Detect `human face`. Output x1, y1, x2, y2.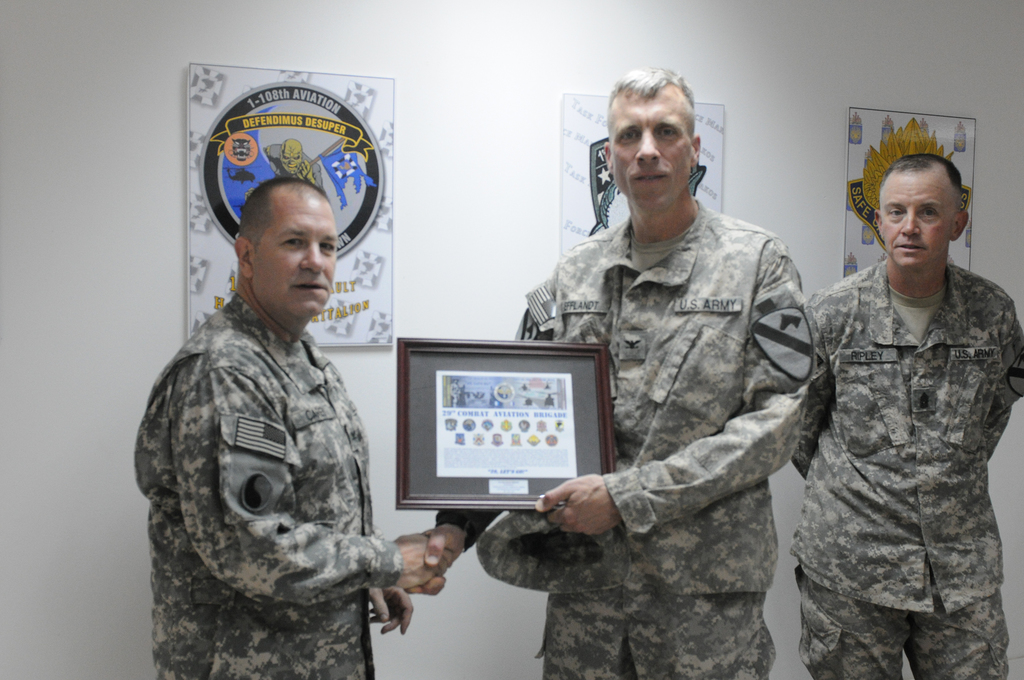
247, 201, 338, 322.
